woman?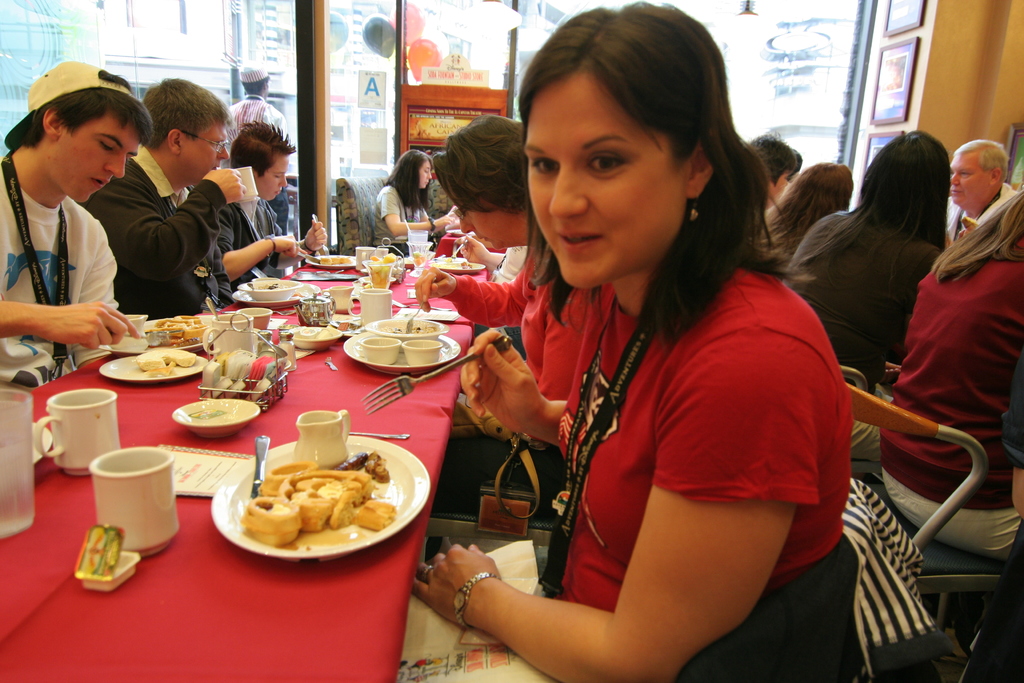
Rect(380, 67, 852, 682)
